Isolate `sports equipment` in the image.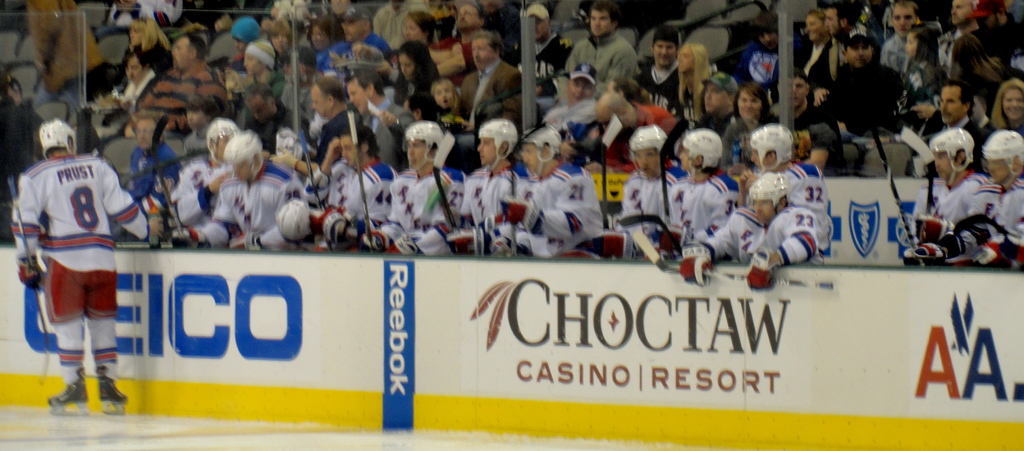
Isolated region: <bbox>600, 108, 621, 231</bbox>.
